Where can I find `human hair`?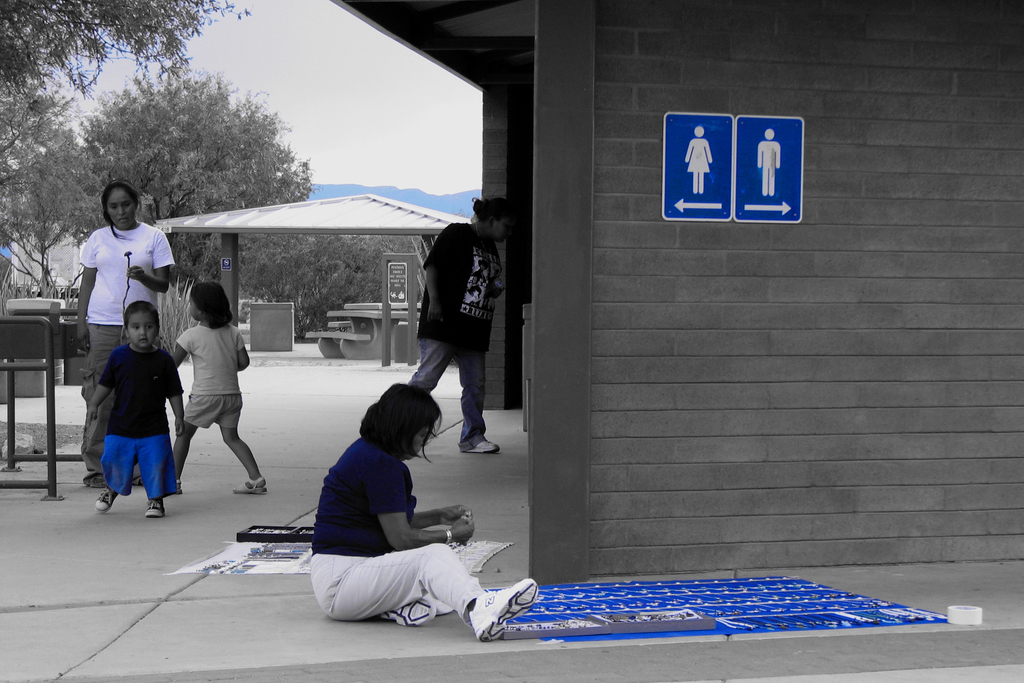
You can find it at BBox(190, 280, 233, 330).
